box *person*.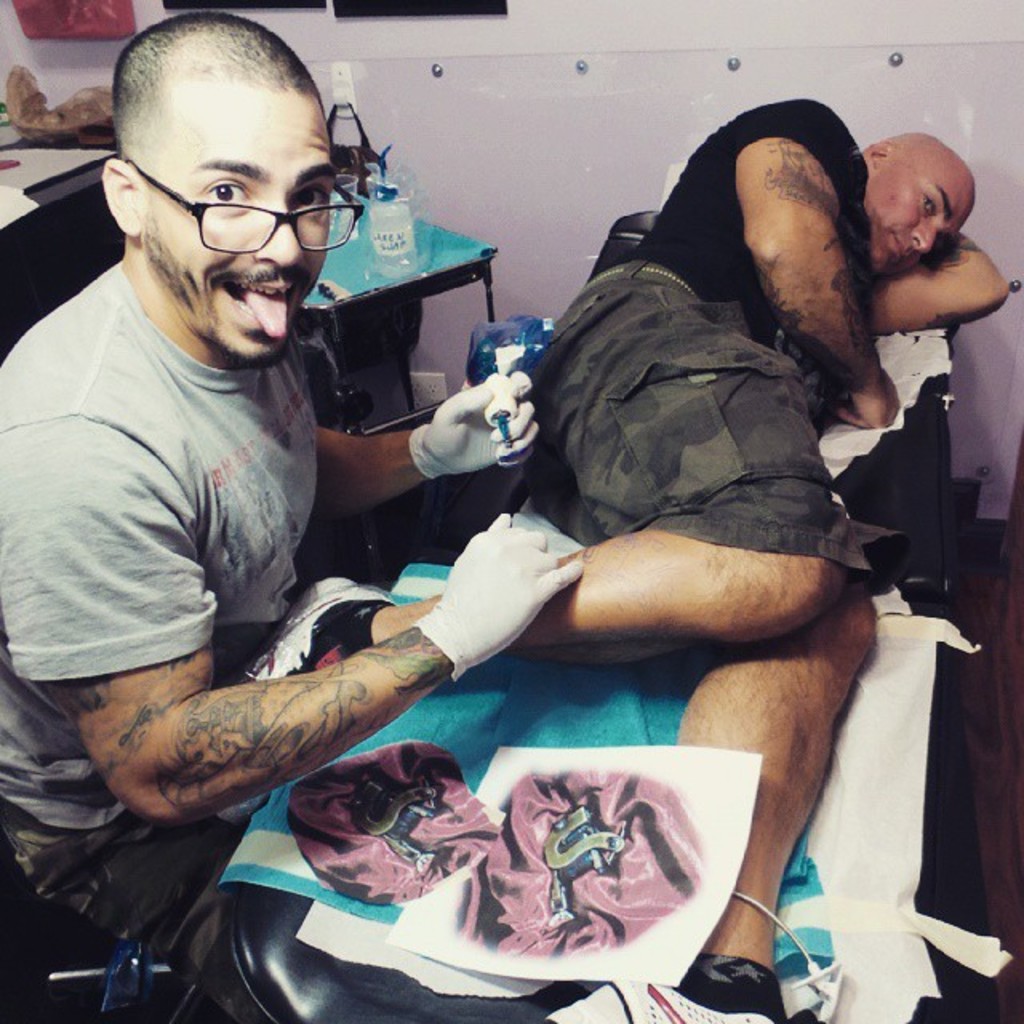
235 99 1003 1022.
